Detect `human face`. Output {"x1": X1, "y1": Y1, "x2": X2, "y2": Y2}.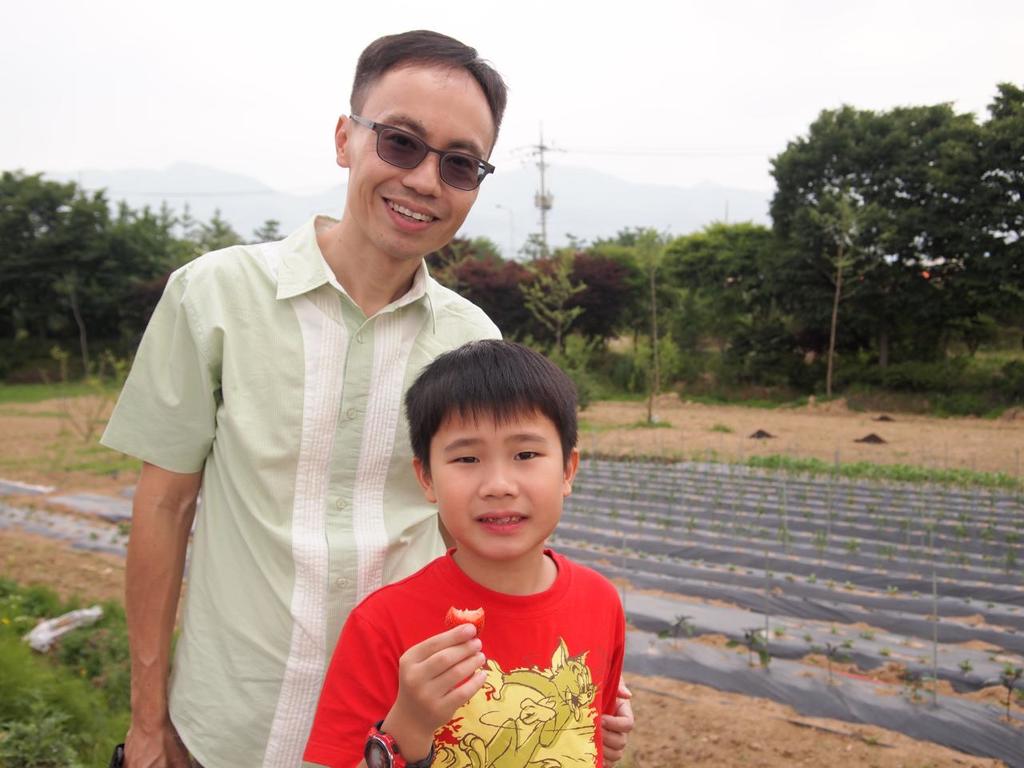
{"x1": 426, "y1": 398, "x2": 562, "y2": 558}.
